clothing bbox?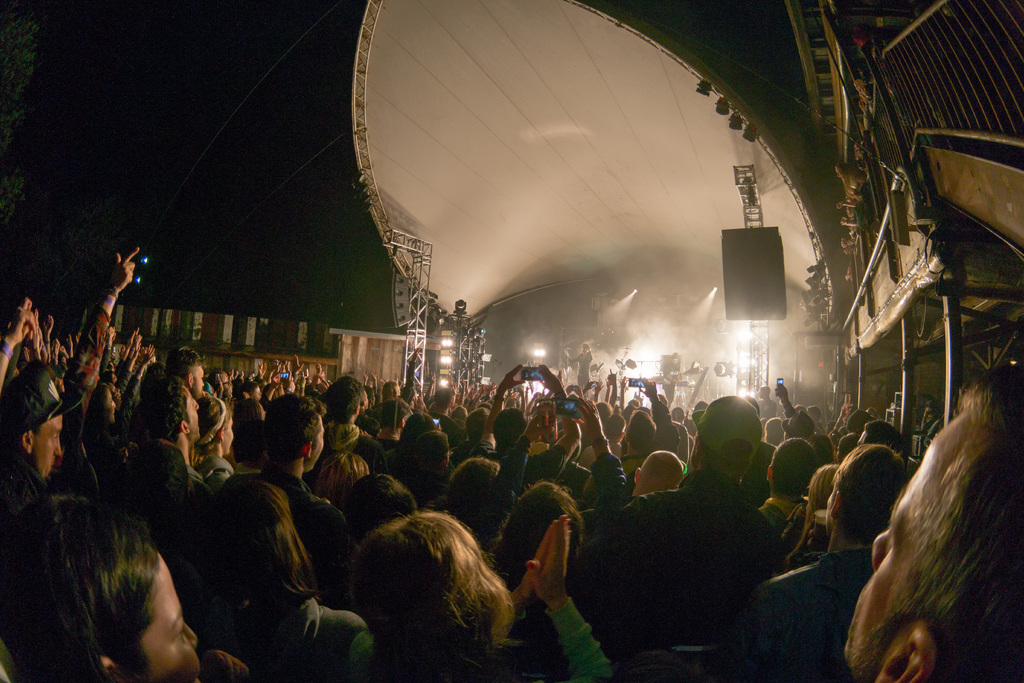
l=814, t=433, r=831, b=461
